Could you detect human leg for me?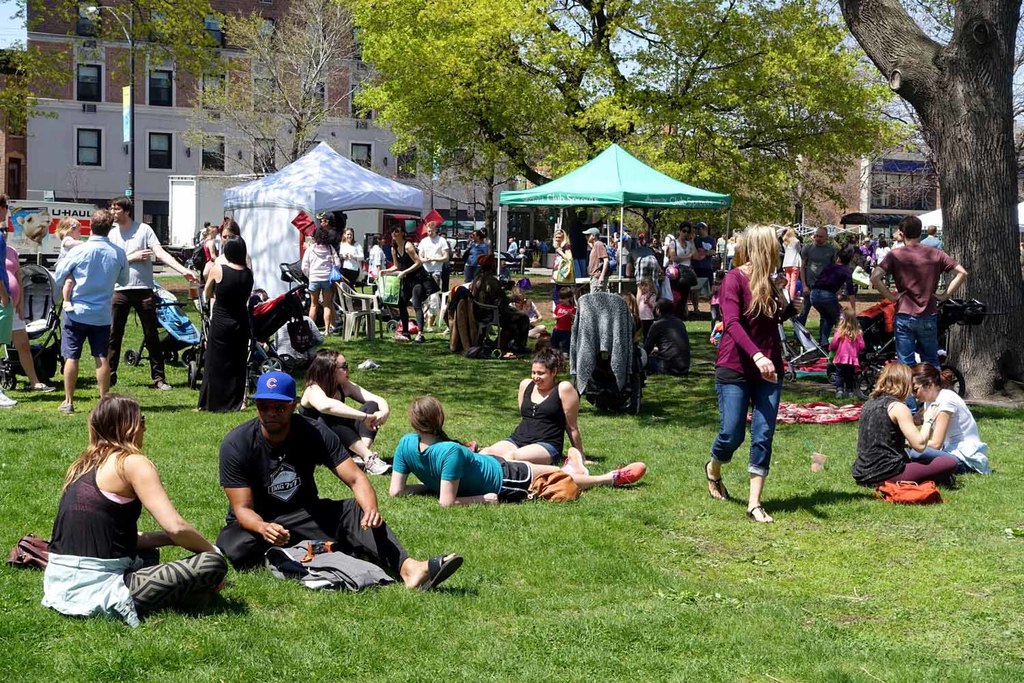
Detection result: locate(10, 298, 49, 391).
